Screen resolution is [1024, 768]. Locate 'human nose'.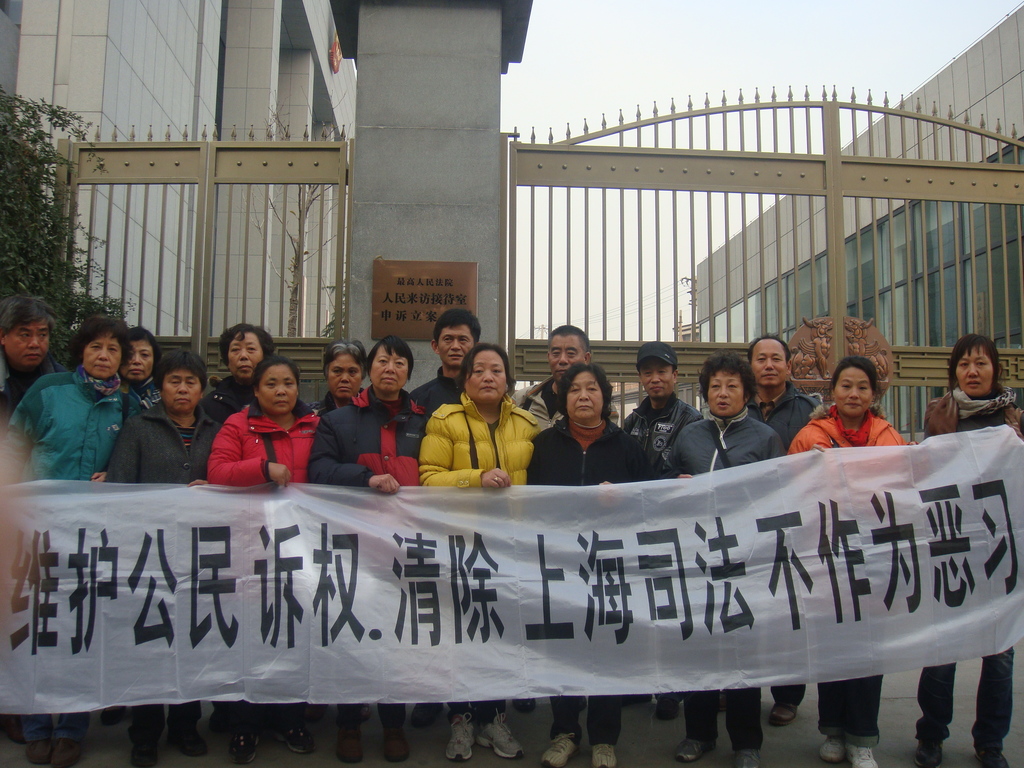
179,385,188,396.
